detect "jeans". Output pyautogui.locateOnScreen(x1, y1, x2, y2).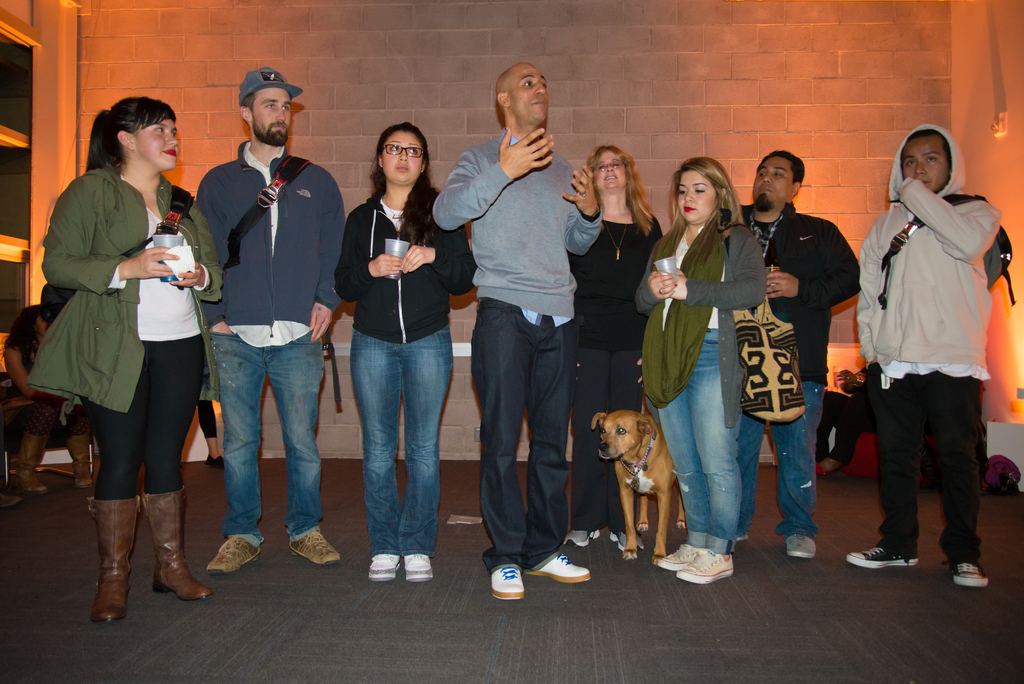
pyautogui.locateOnScreen(880, 370, 988, 561).
